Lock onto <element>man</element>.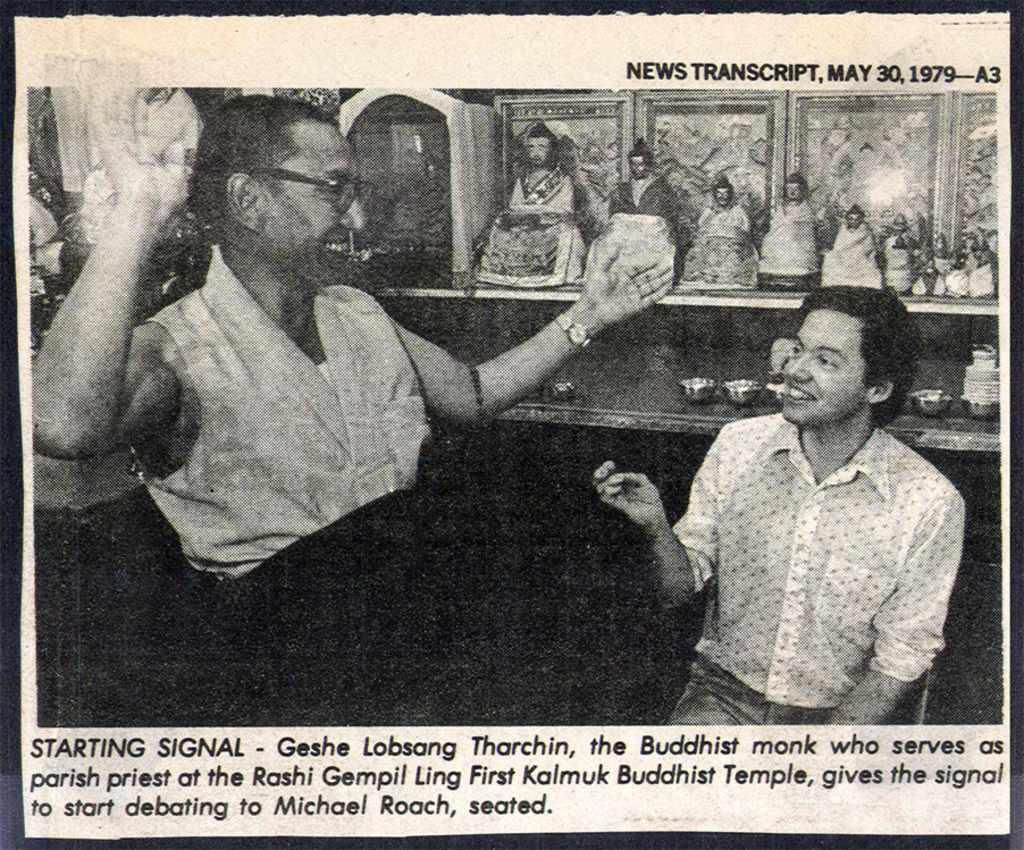
Locked: (653,246,972,754).
